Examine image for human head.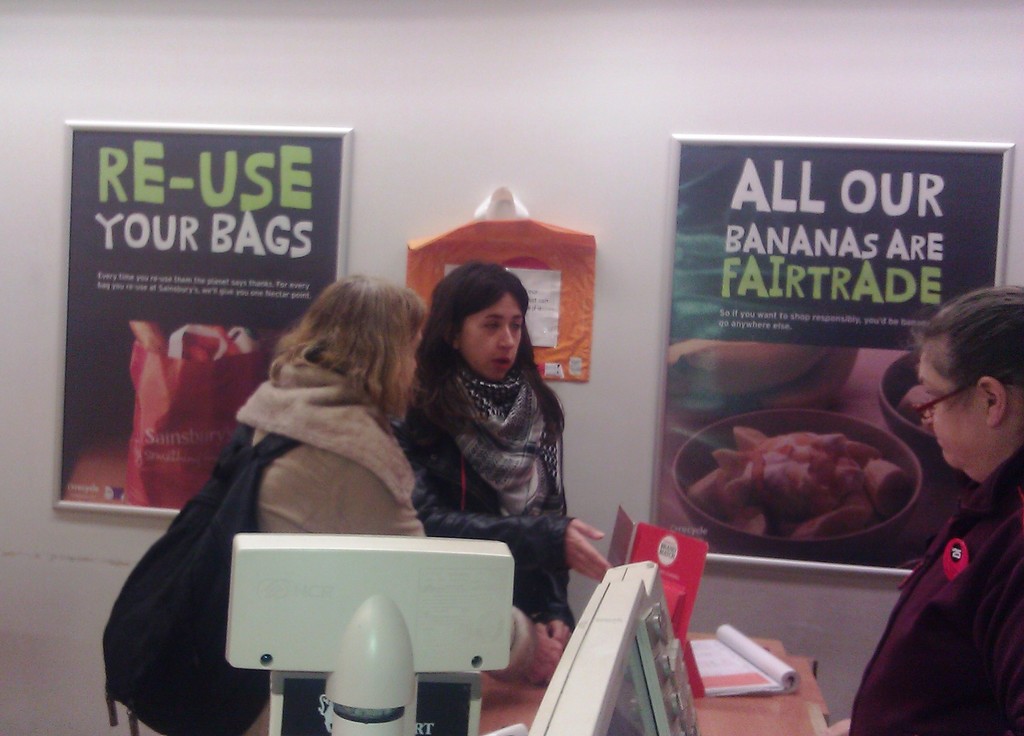
Examination result: BBox(428, 265, 541, 384).
